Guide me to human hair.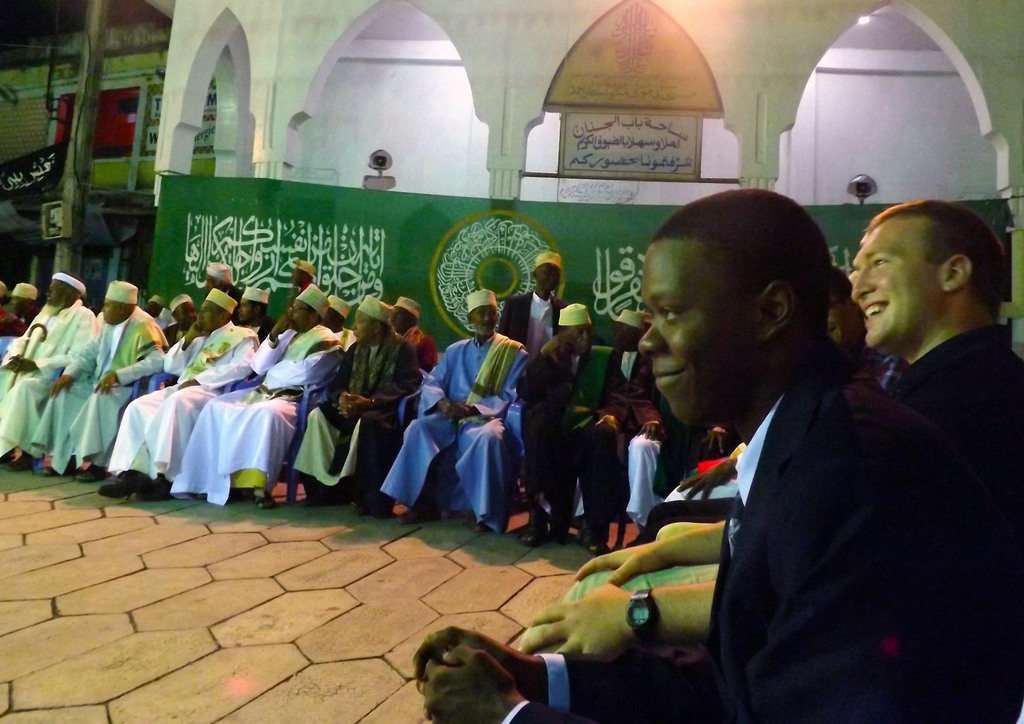
Guidance: select_region(643, 185, 838, 349).
